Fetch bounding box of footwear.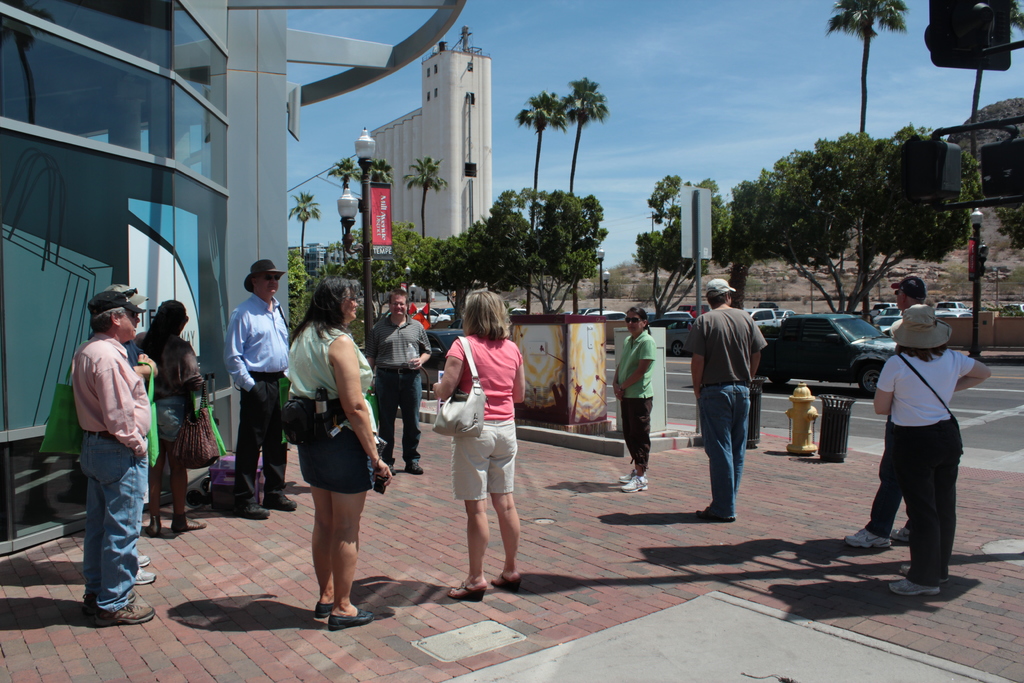
Bbox: [447,581,479,604].
